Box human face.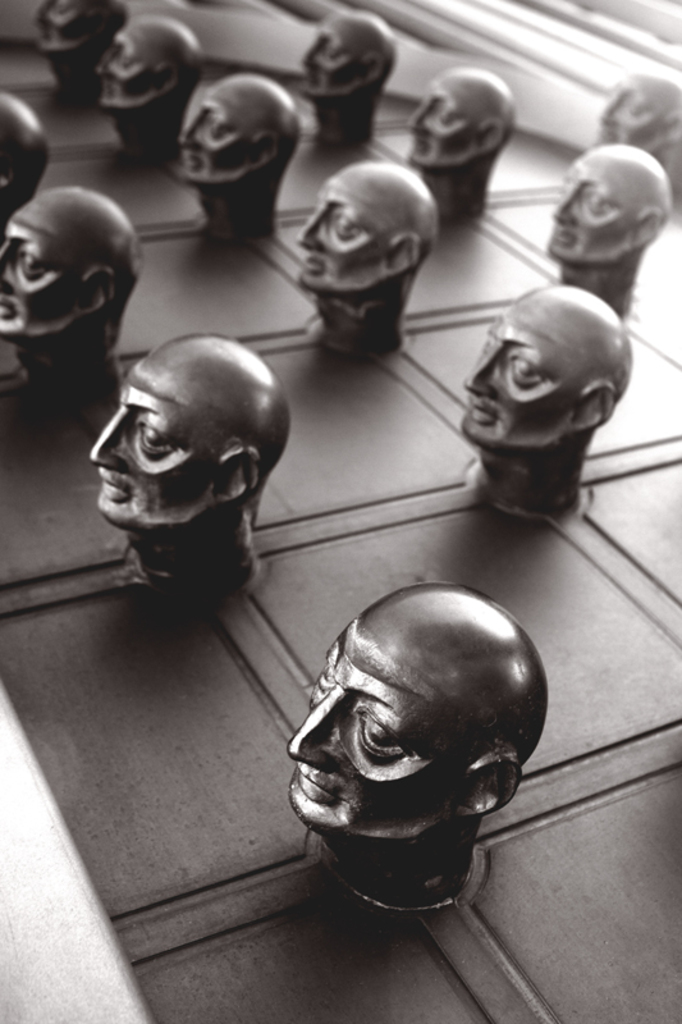
box=[591, 86, 650, 141].
